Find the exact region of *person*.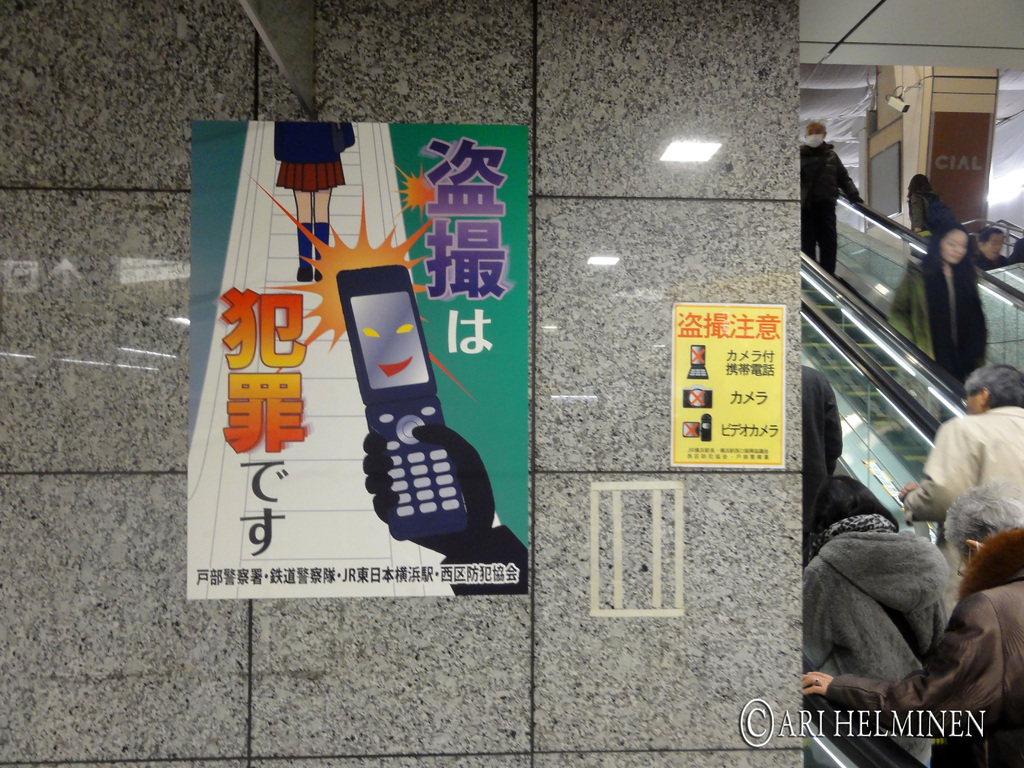
Exact region: (x1=893, y1=221, x2=989, y2=387).
